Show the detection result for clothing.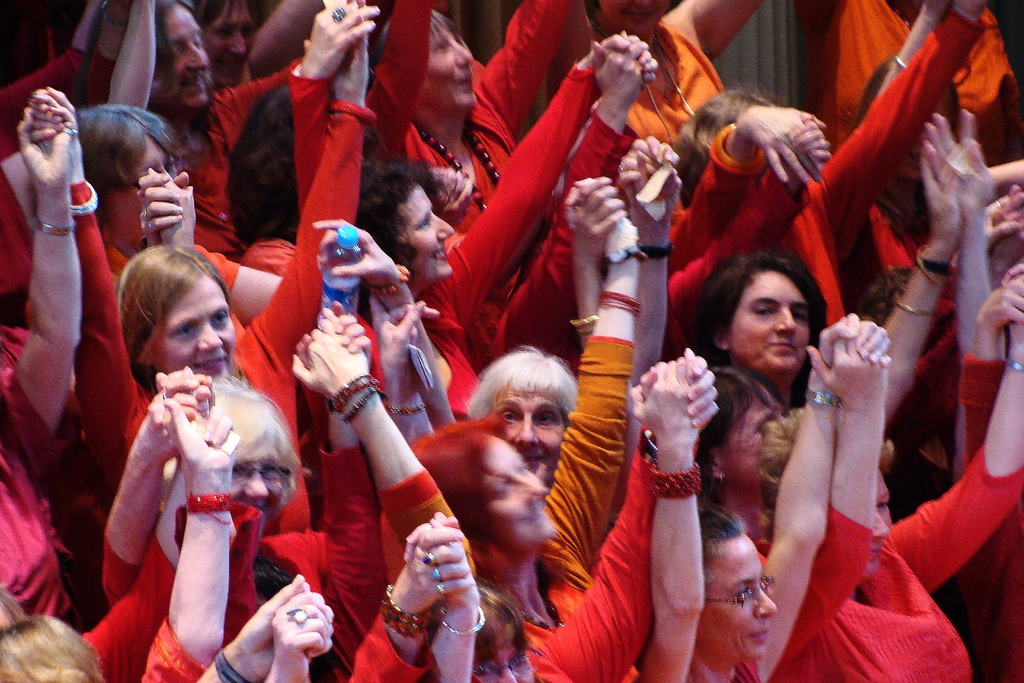
locate(349, 446, 659, 682).
